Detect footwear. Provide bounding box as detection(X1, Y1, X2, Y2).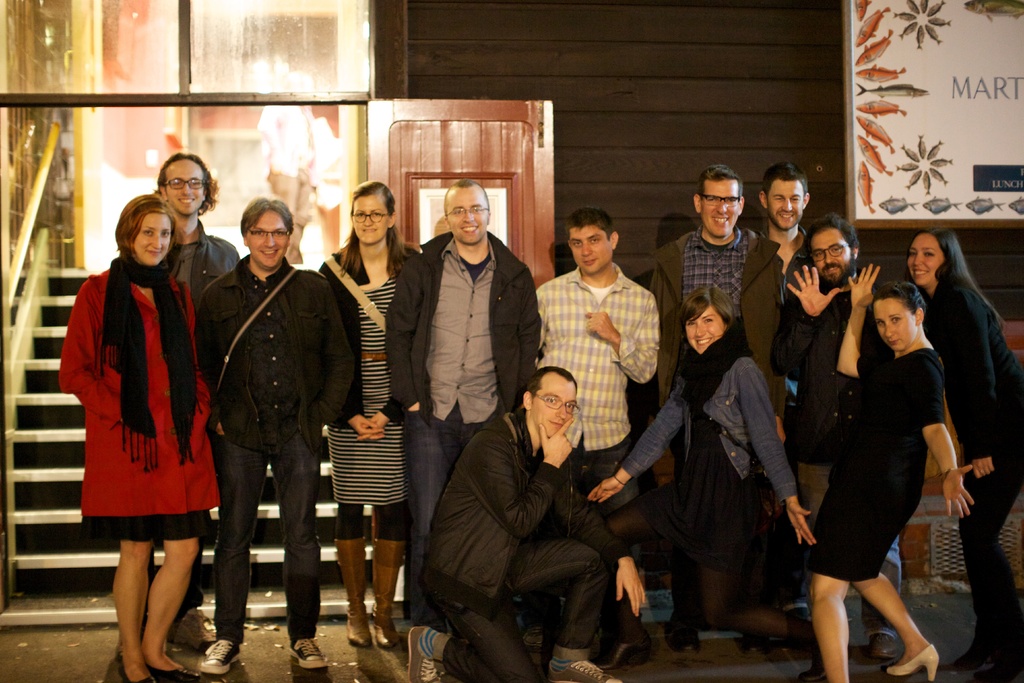
detection(601, 639, 644, 664).
